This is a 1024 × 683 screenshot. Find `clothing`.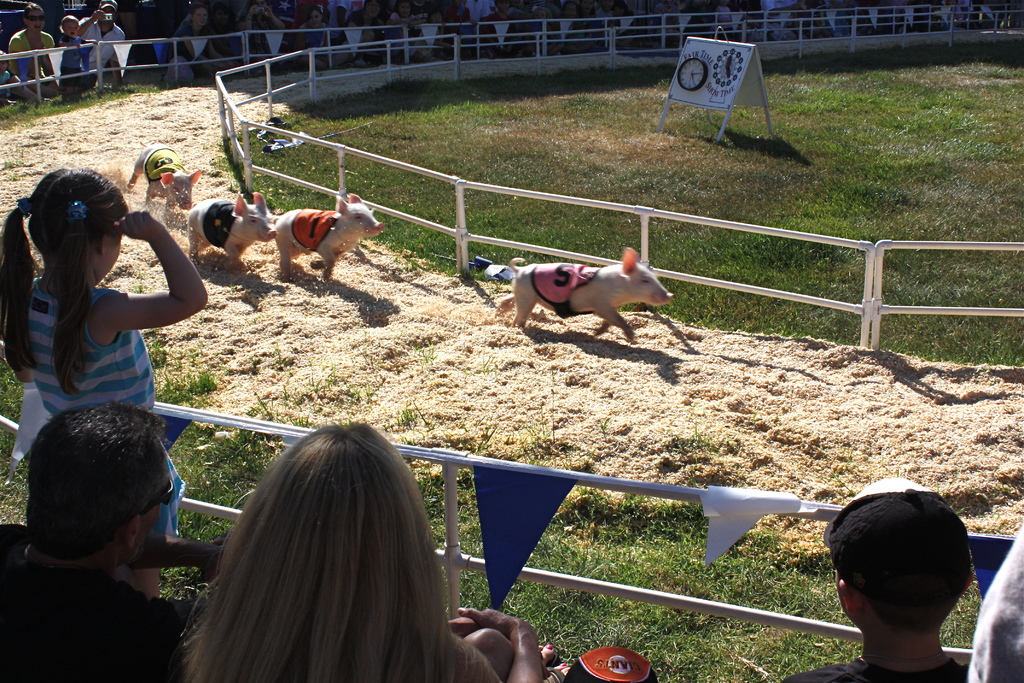
Bounding box: x1=481 y1=14 x2=521 y2=59.
